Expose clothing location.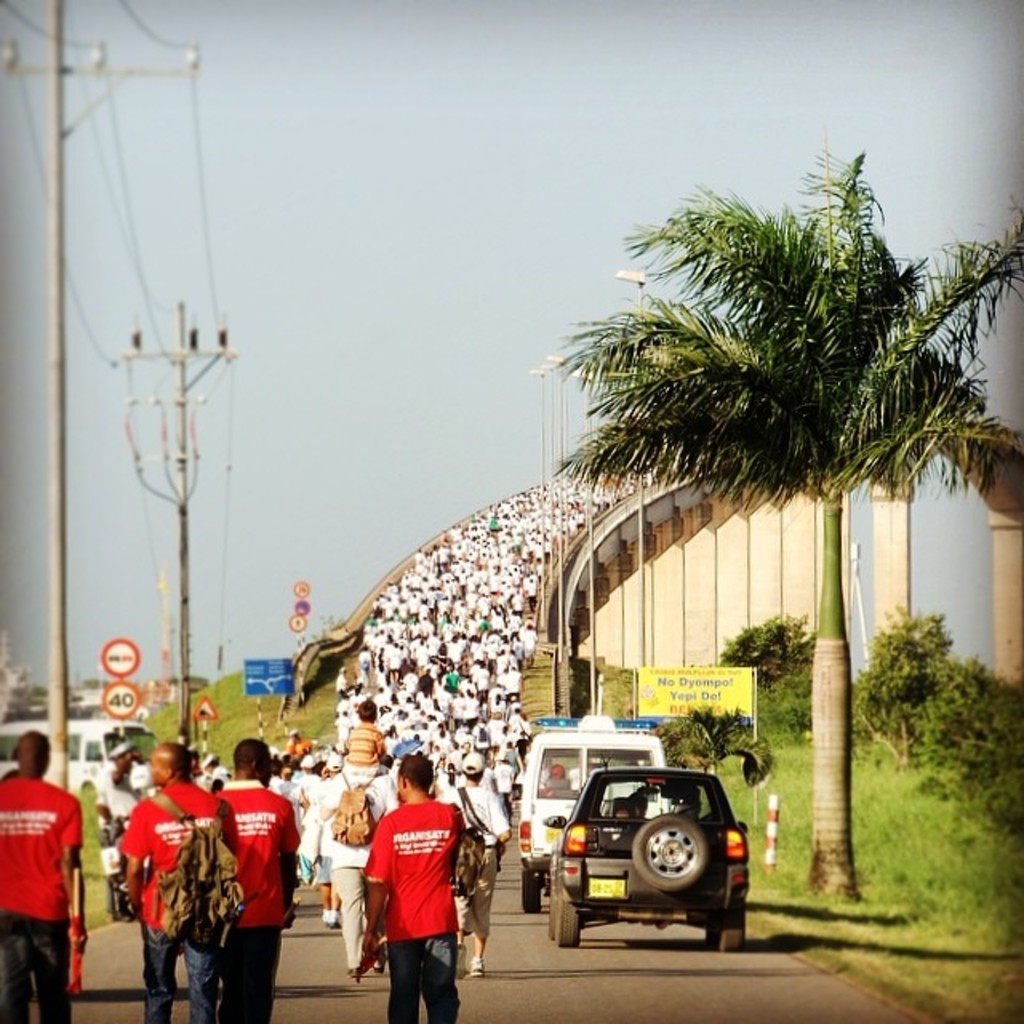
Exposed at rect(195, 773, 322, 1013).
